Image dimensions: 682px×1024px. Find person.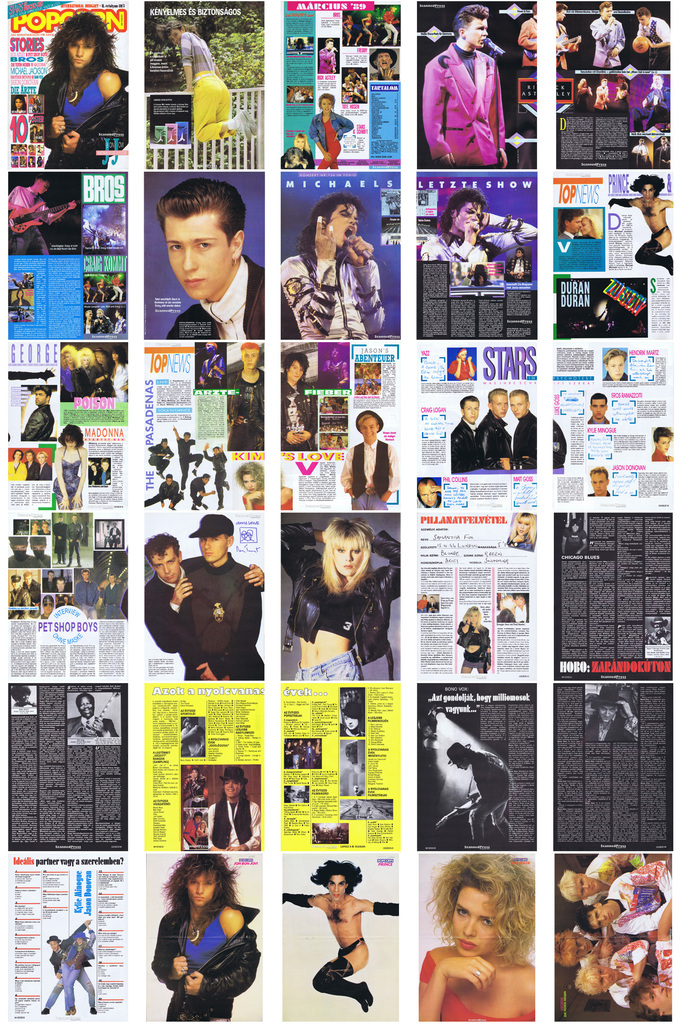
detection(141, 531, 267, 684).
